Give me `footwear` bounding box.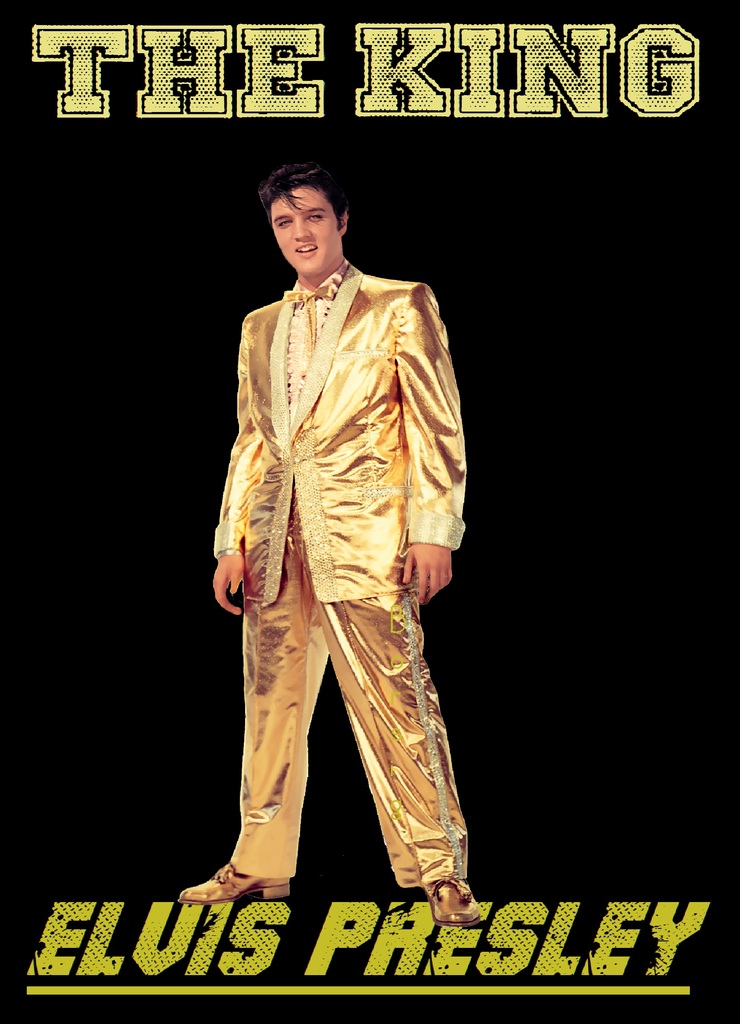
{"x1": 181, "y1": 861, "x2": 289, "y2": 903}.
